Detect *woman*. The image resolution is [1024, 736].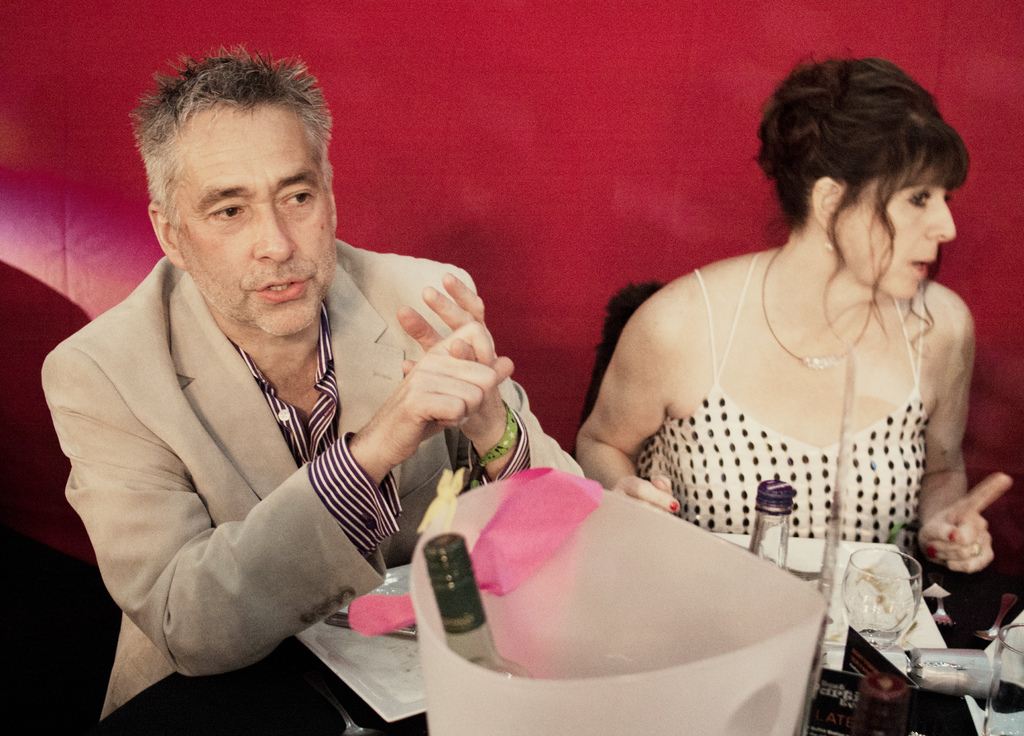
{"x1": 578, "y1": 41, "x2": 1012, "y2": 608}.
